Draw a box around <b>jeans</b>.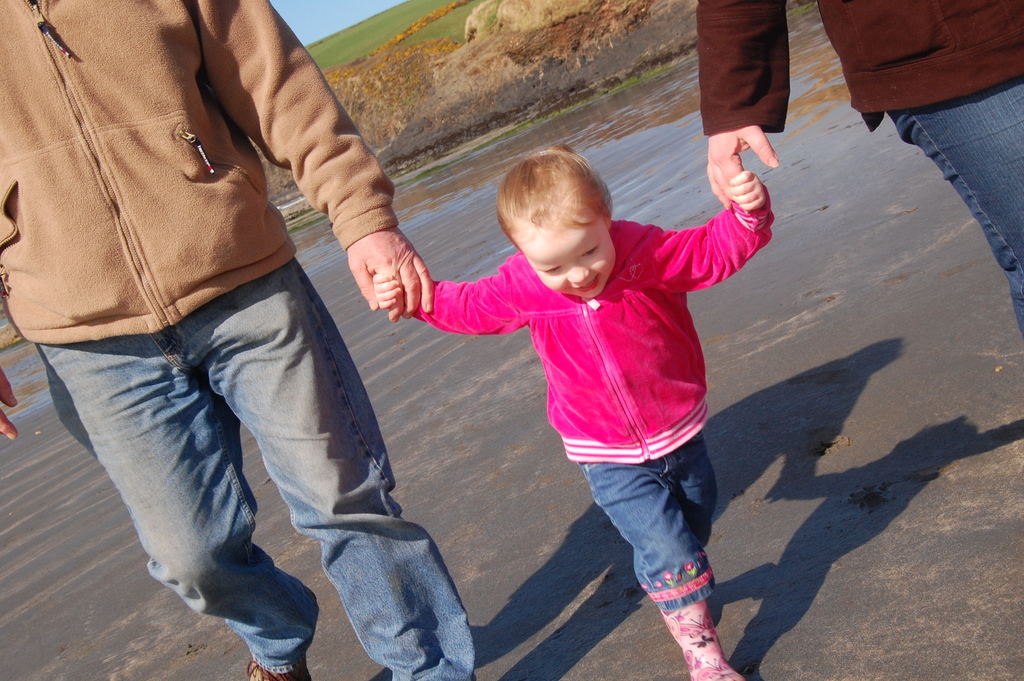
[x1=888, y1=72, x2=1023, y2=339].
